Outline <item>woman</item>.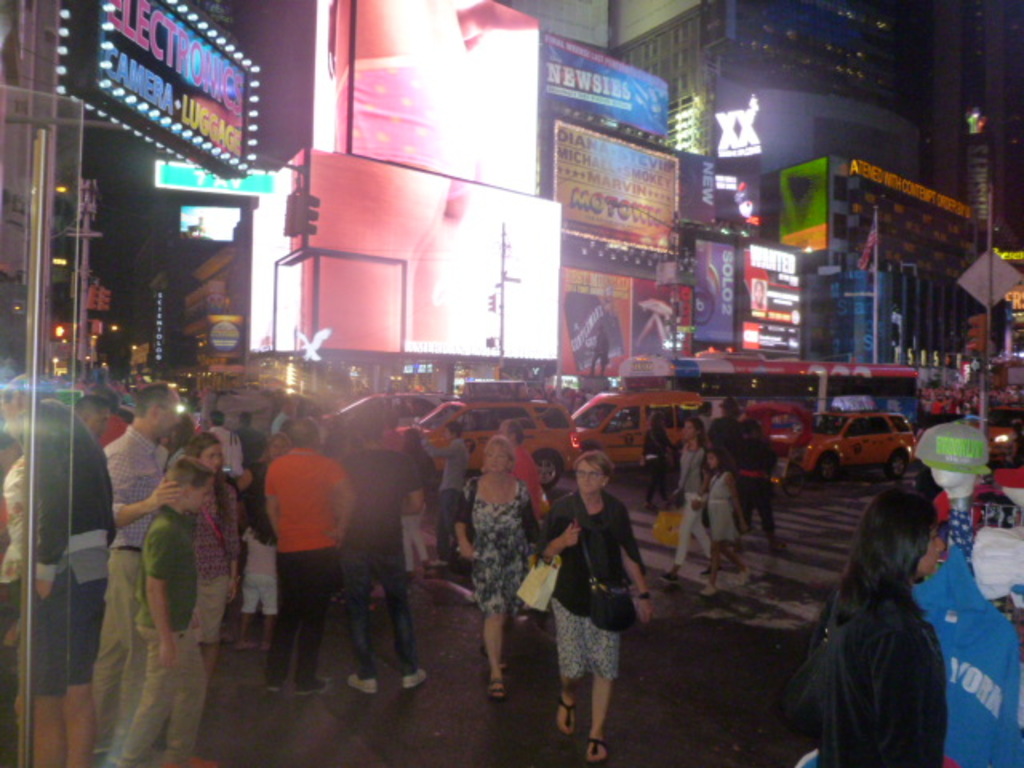
Outline: BBox(454, 435, 542, 696).
